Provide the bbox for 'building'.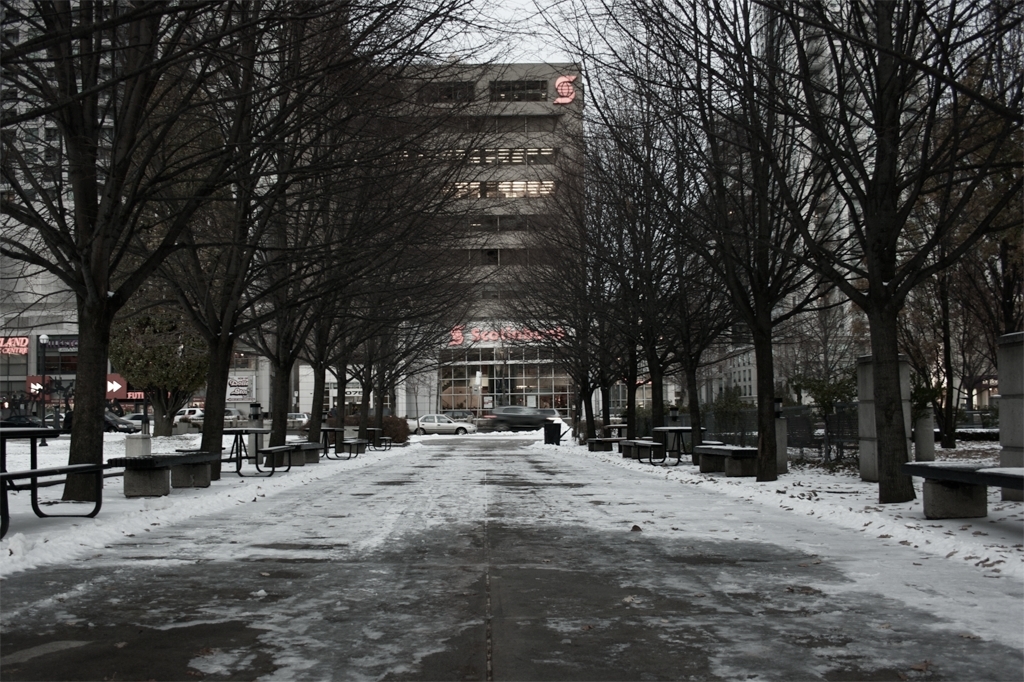
detection(0, 0, 361, 431).
